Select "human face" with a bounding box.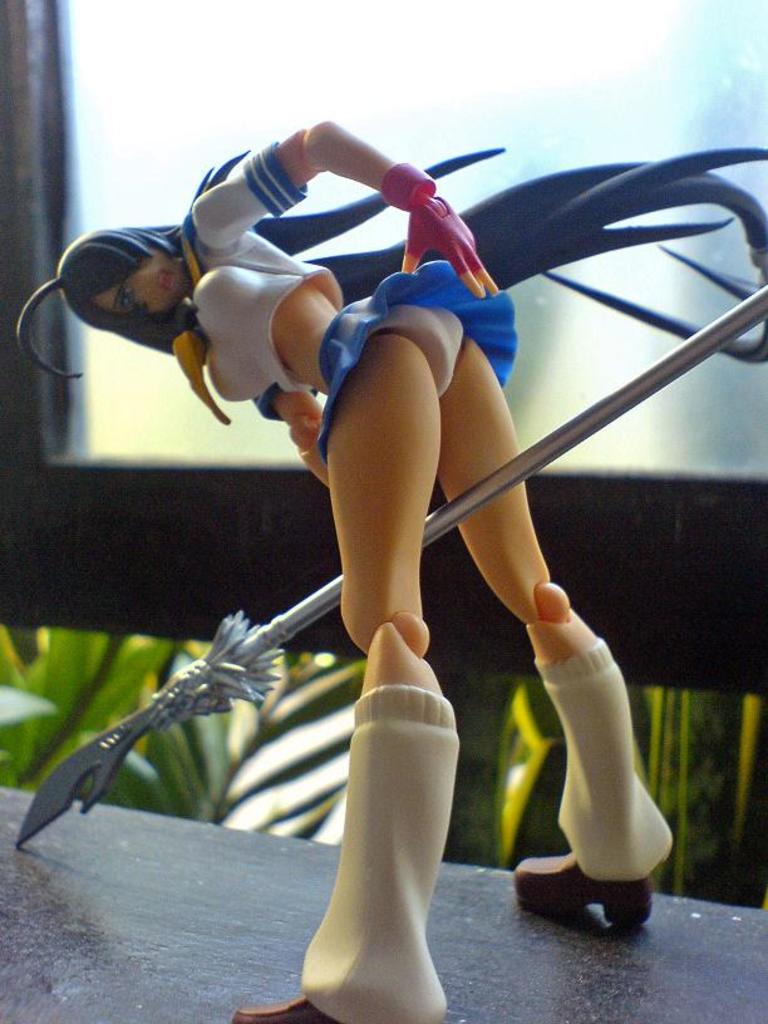
<region>61, 221, 192, 330</region>.
